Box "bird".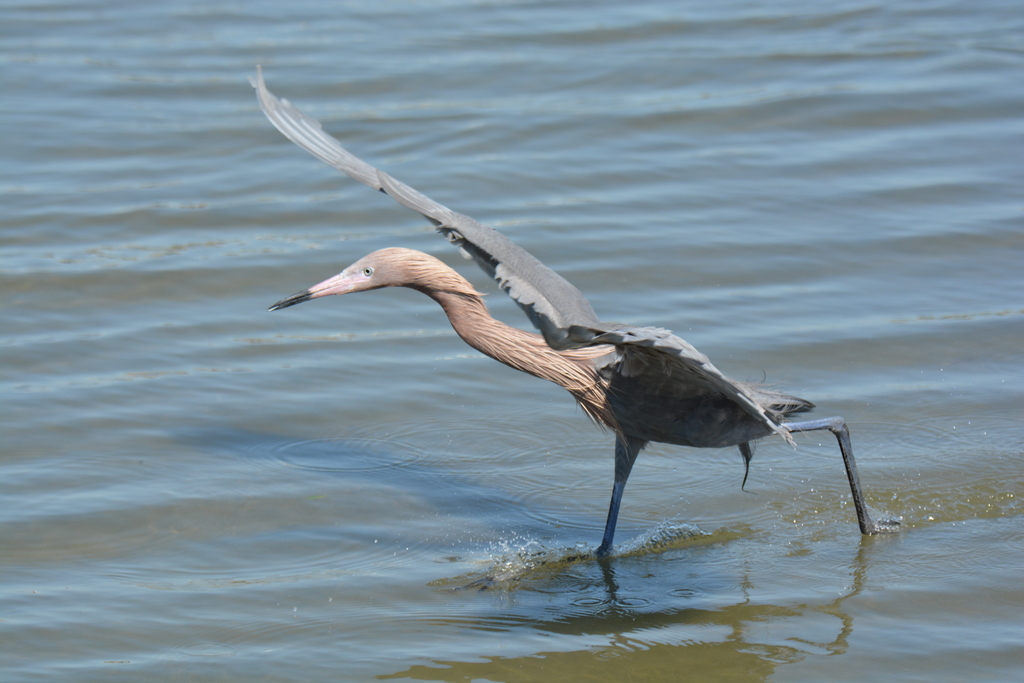
[x1=241, y1=61, x2=908, y2=585].
